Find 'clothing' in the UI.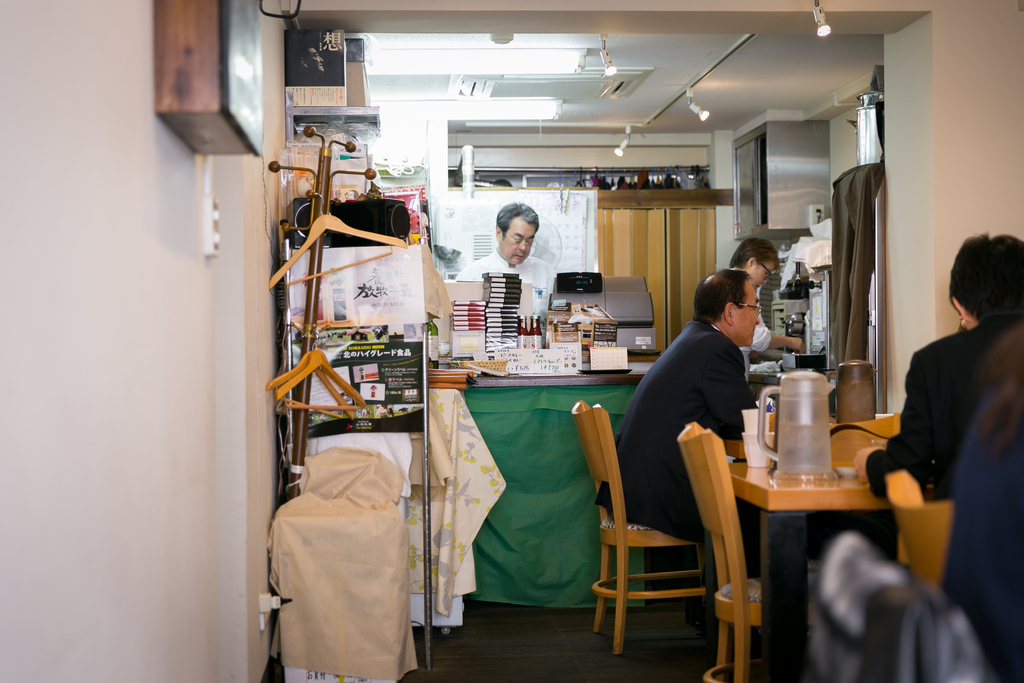
UI element at (left=579, top=309, right=748, bottom=595).
